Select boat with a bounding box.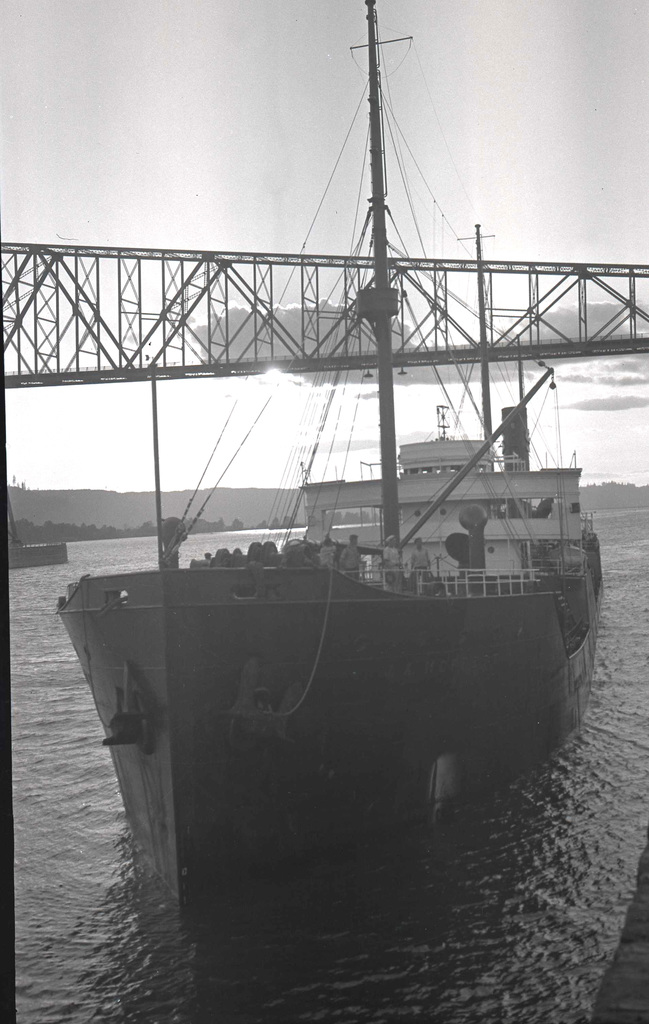
(51, 13, 616, 965).
